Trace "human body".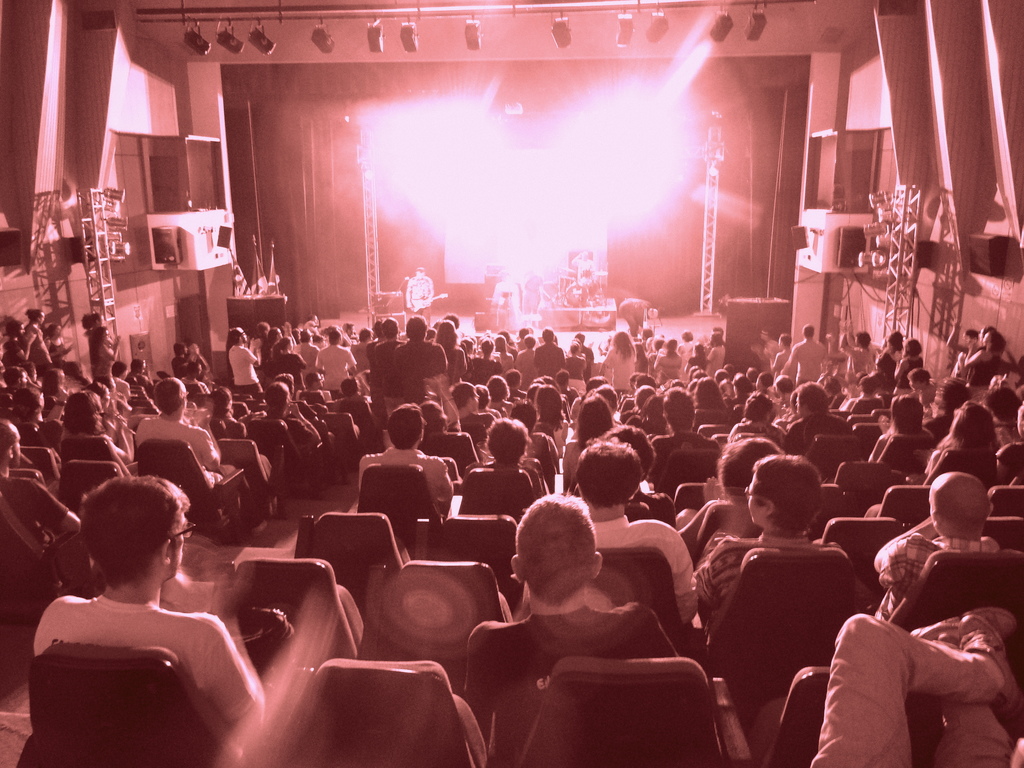
Traced to crop(483, 415, 532, 468).
